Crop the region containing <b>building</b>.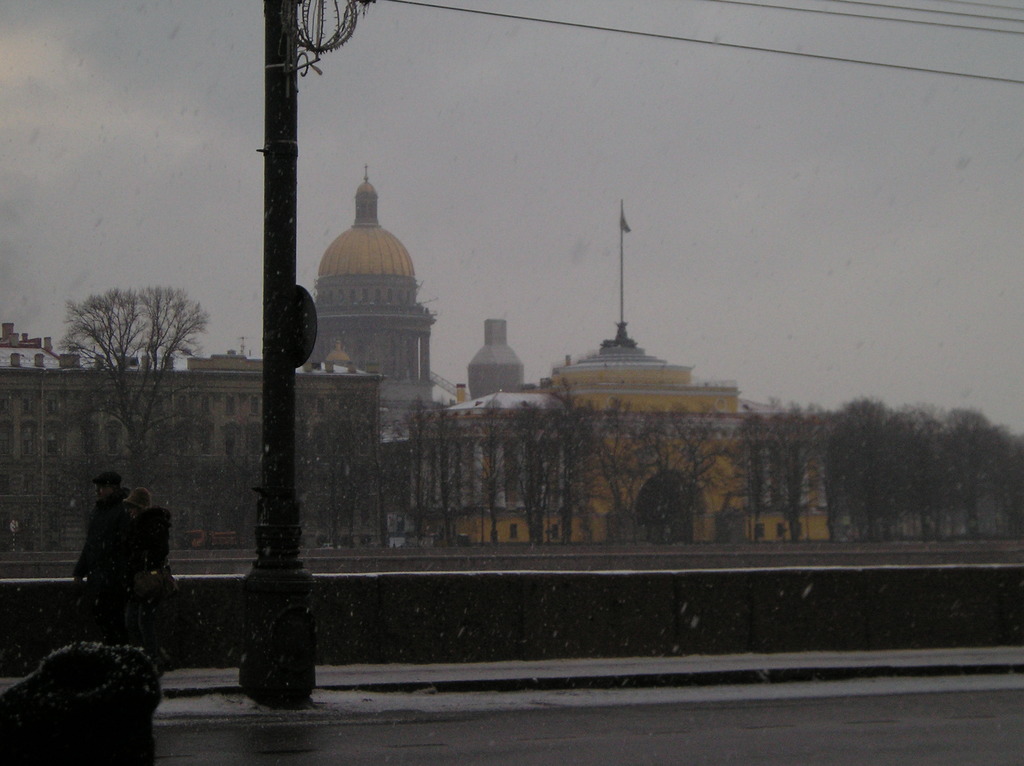
Crop region: left=1, top=321, right=61, bottom=369.
